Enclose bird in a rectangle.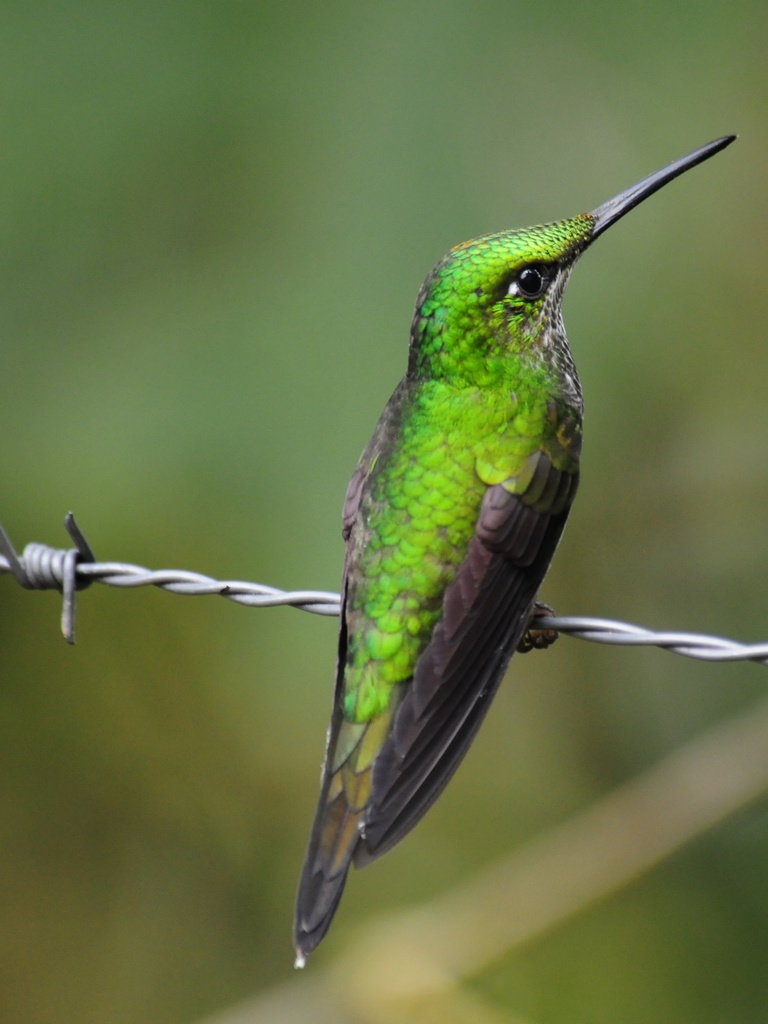
{"left": 85, "top": 160, "right": 728, "bottom": 935}.
